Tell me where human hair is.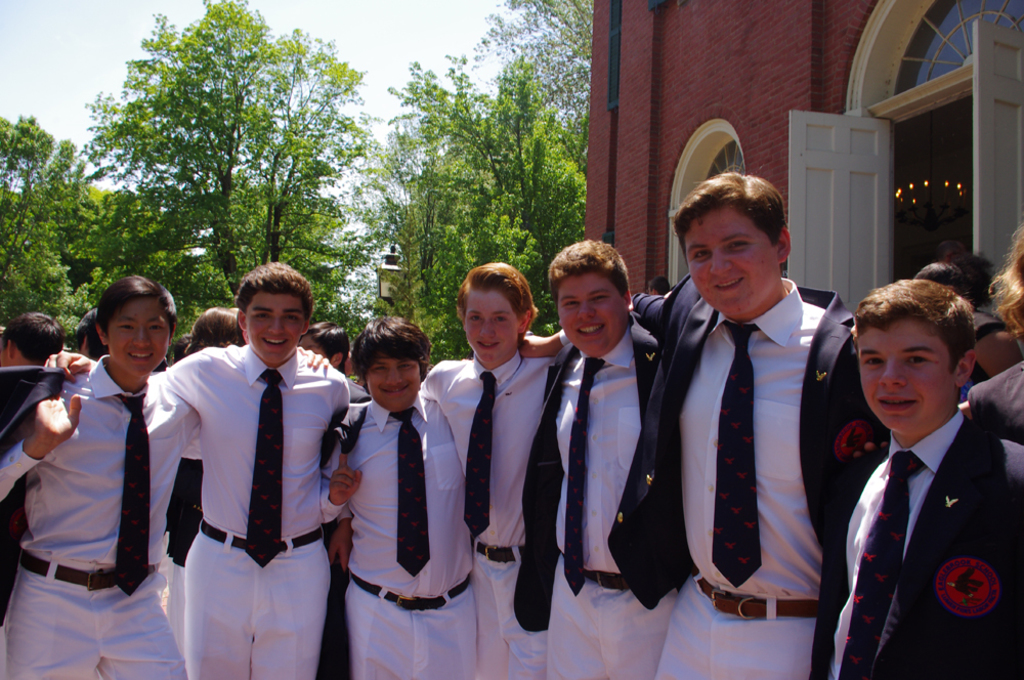
human hair is at (546, 242, 632, 303).
